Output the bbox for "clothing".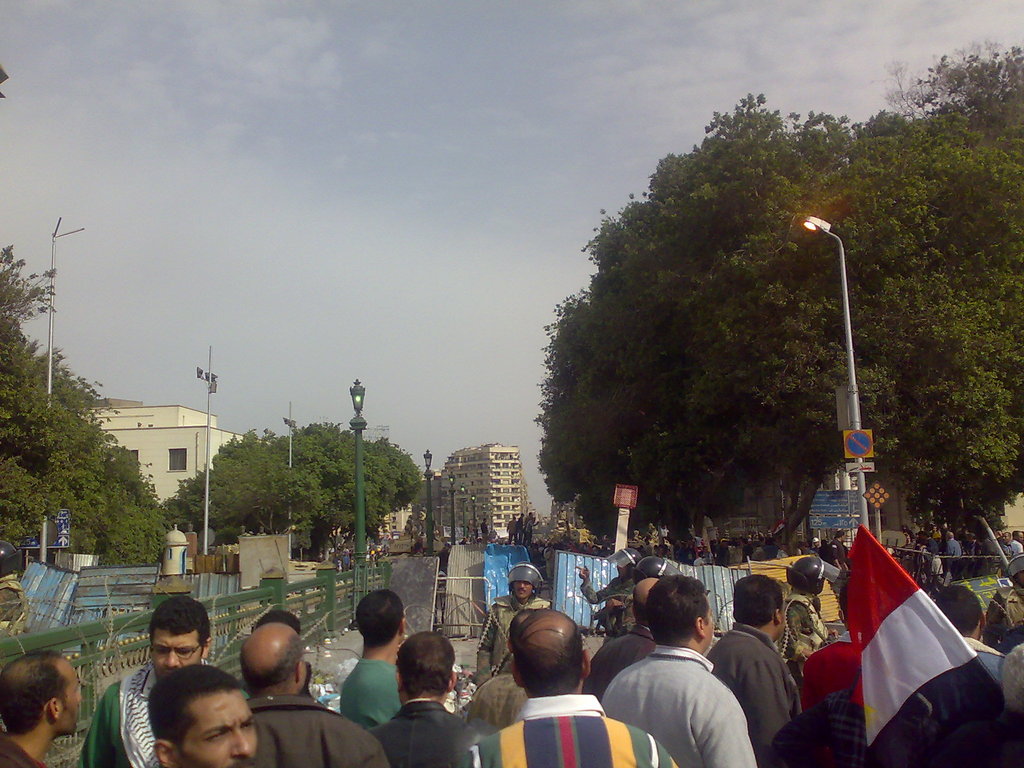
bbox=(454, 694, 684, 767).
